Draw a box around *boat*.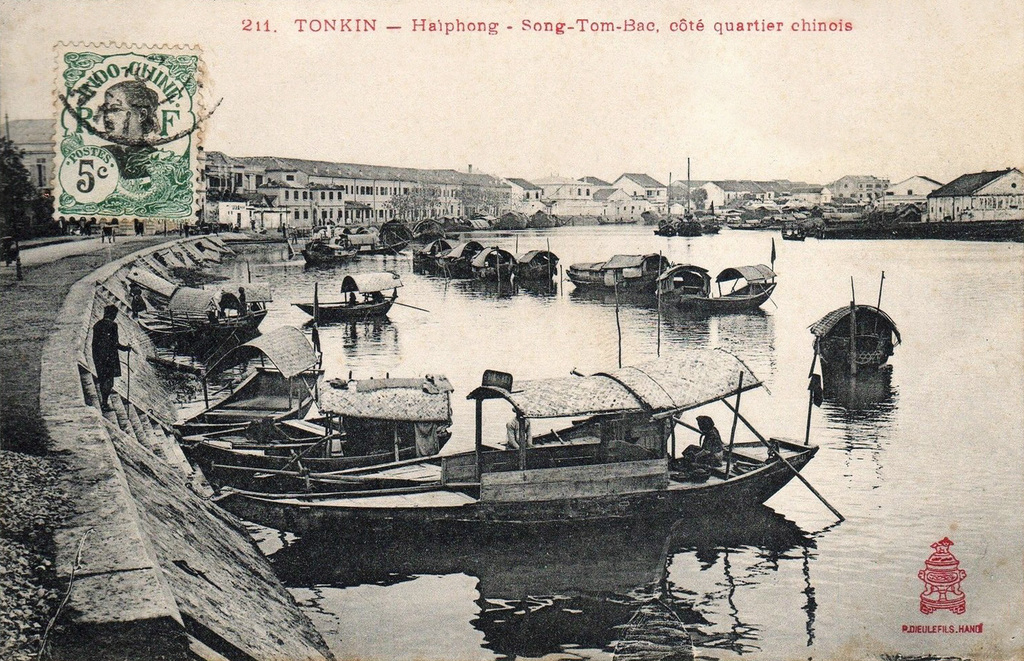
[653,256,716,309].
